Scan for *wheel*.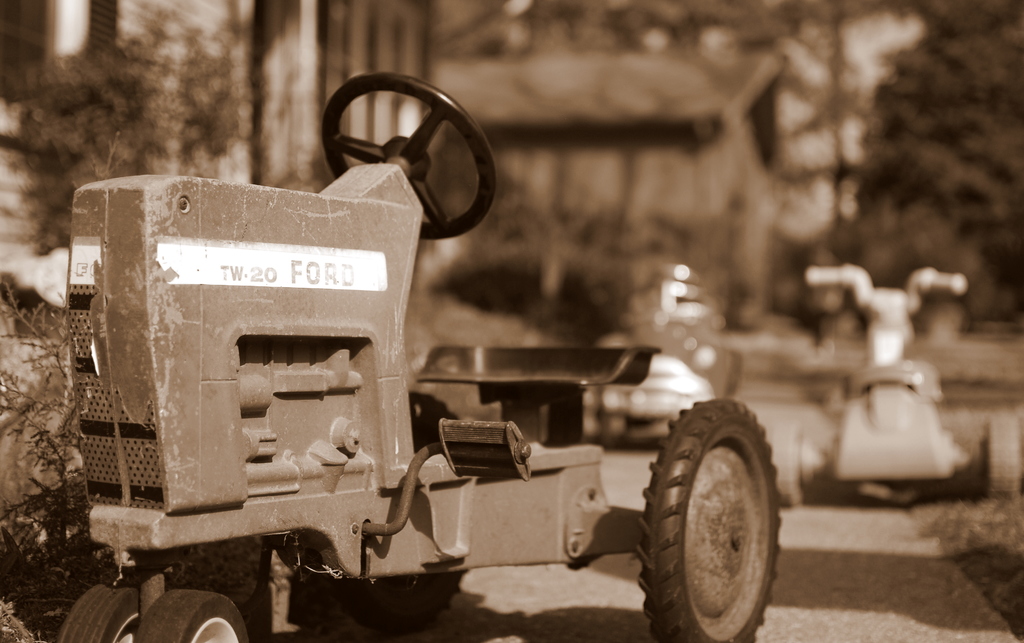
Scan result: <box>321,70,493,243</box>.
